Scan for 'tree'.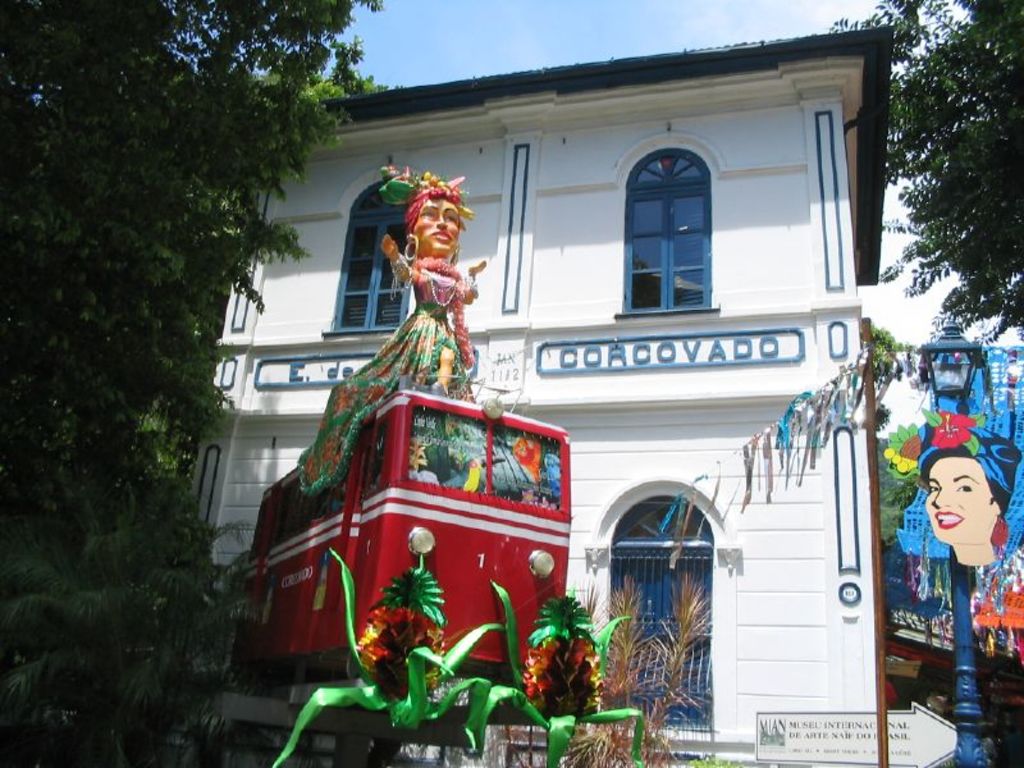
Scan result: locate(3, 539, 150, 767).
